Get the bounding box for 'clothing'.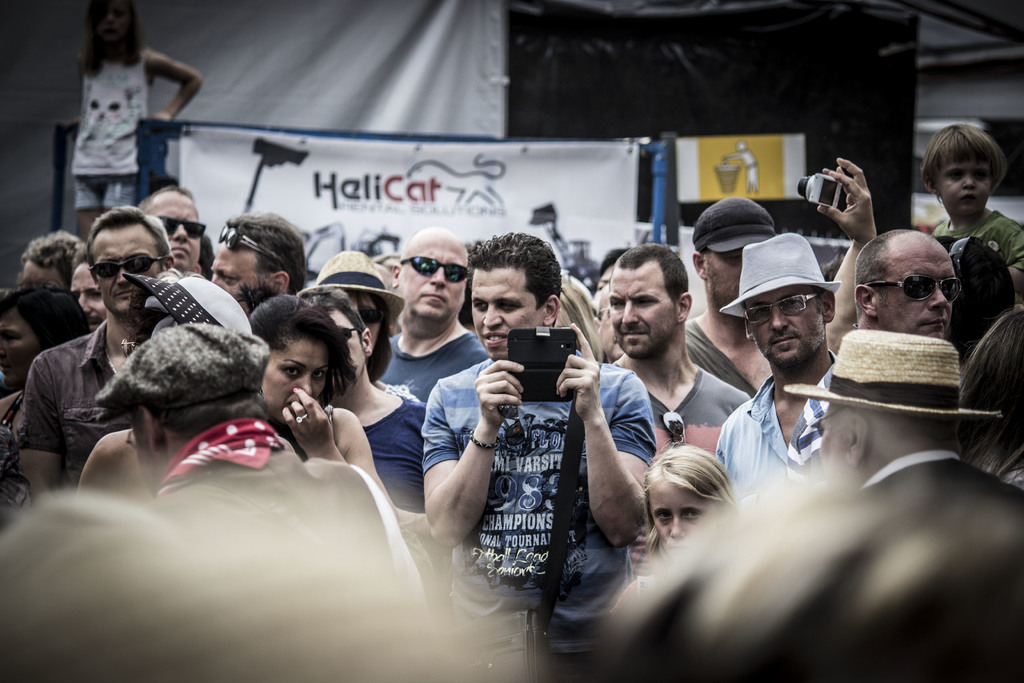
417, 353, 657, 682.
